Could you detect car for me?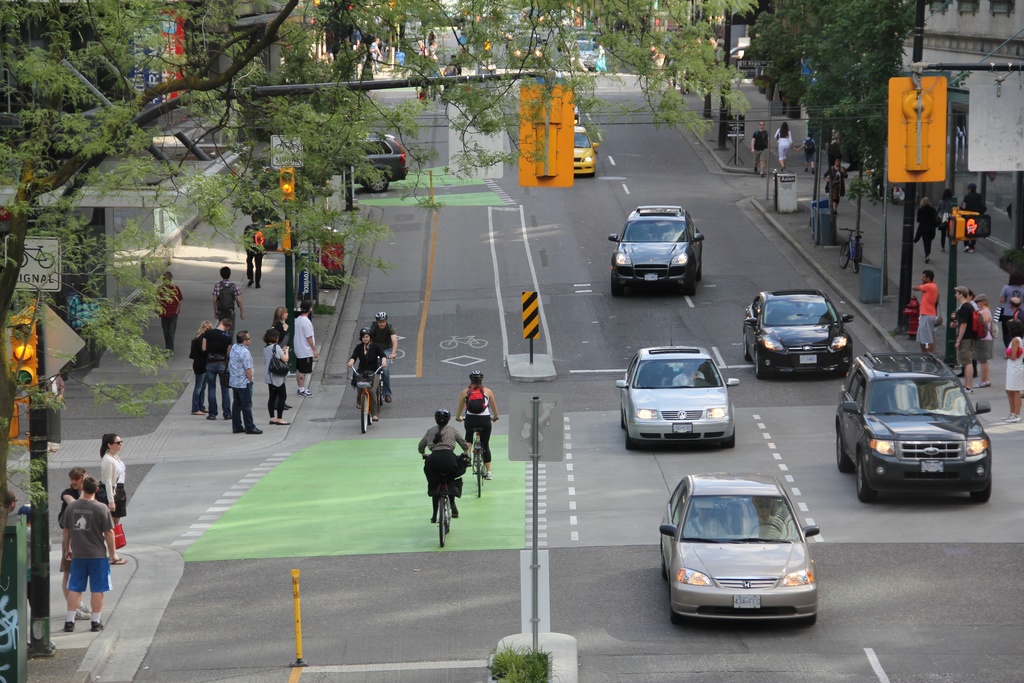
Detection result: {"left": 834, "top": 353, "right": 996, "bottom": 505}.
